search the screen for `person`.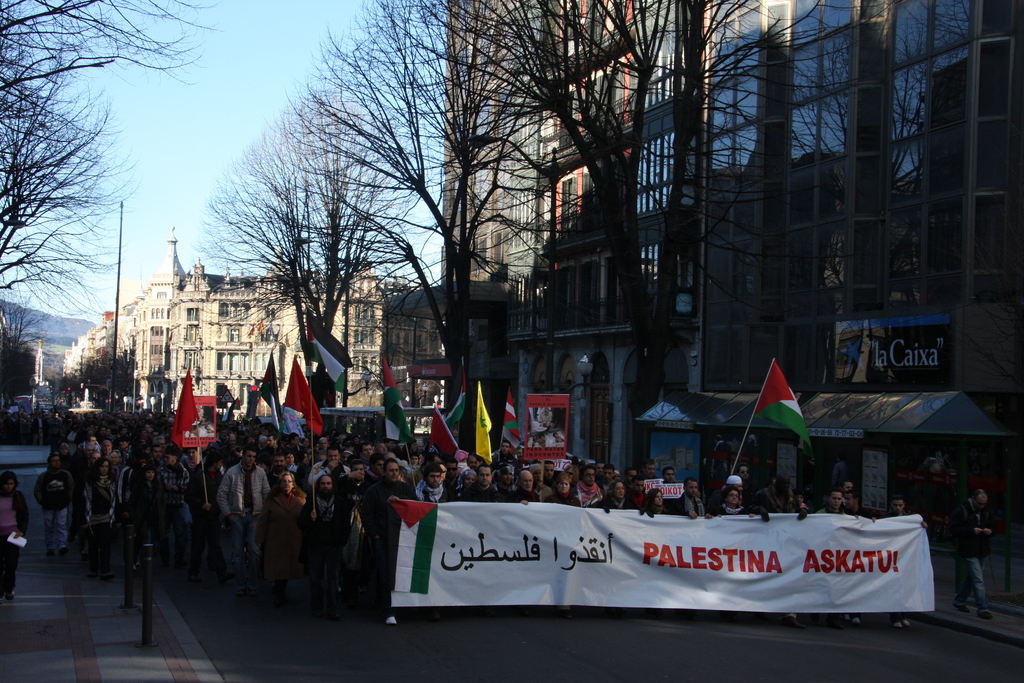
Found at {"left": 465, "top": 464, "right": 501, "bottom": 502}.
